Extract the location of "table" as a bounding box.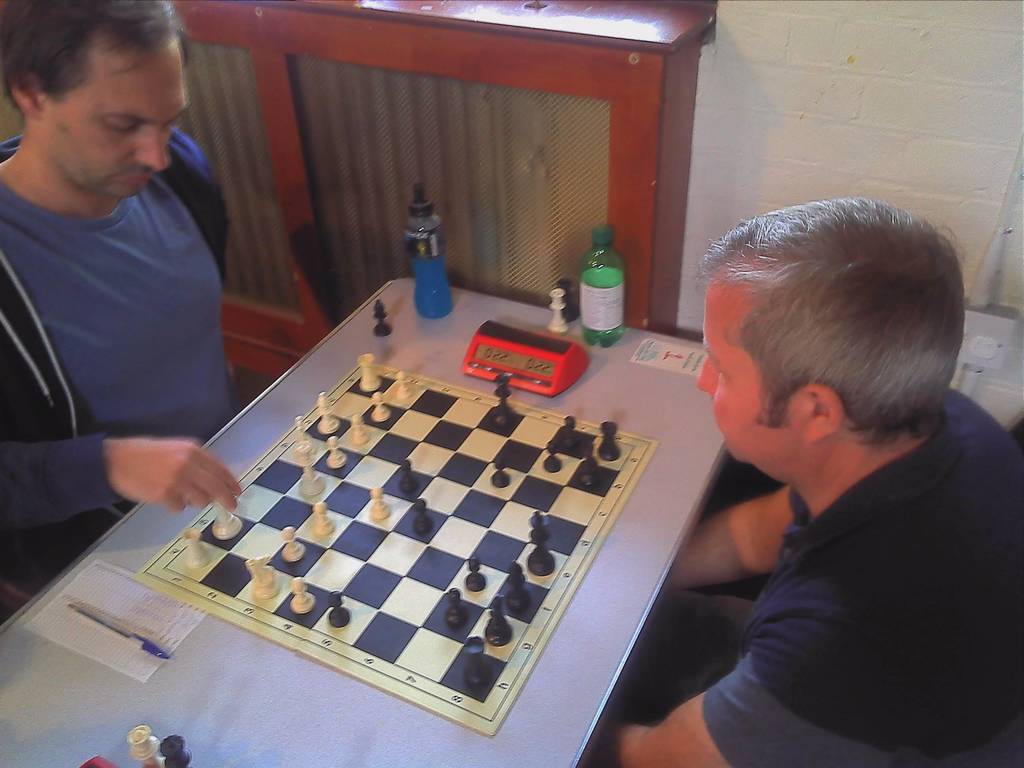
rect(3, 276, 726, 764).
